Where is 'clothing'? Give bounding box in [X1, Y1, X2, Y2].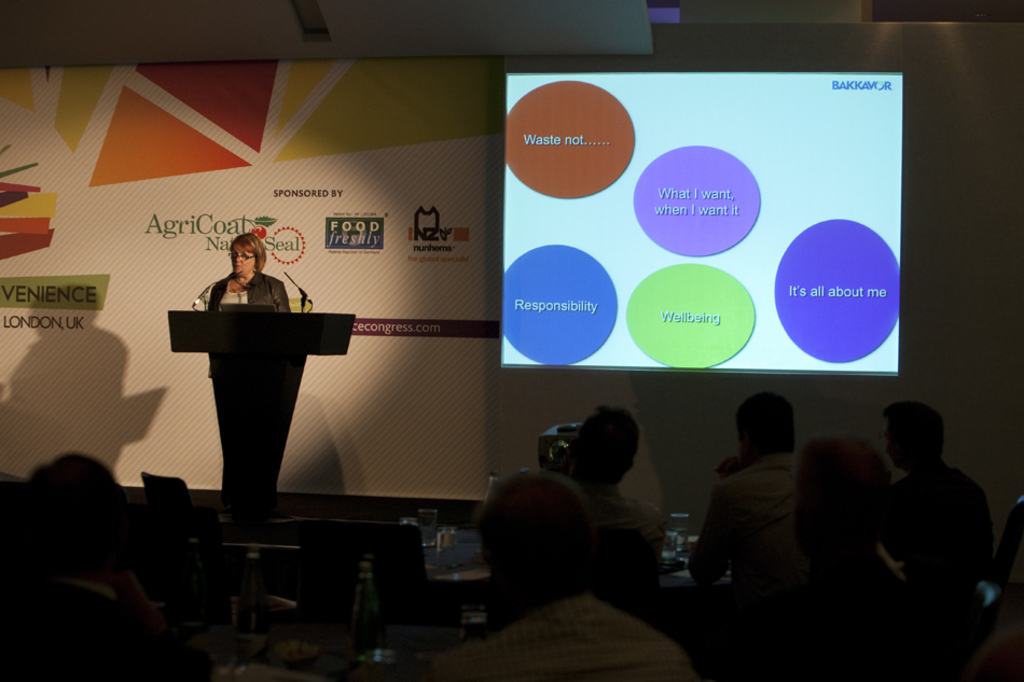
[199, 273, 290, 311].
